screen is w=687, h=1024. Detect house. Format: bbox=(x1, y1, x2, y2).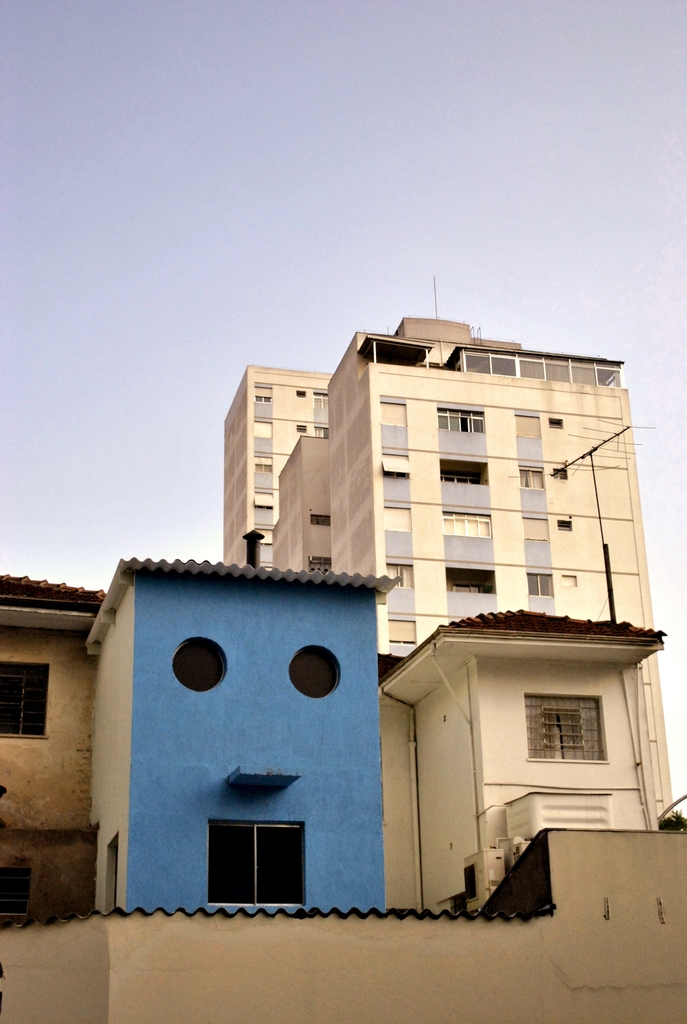
bbox=(228, 364, 336, 575).
